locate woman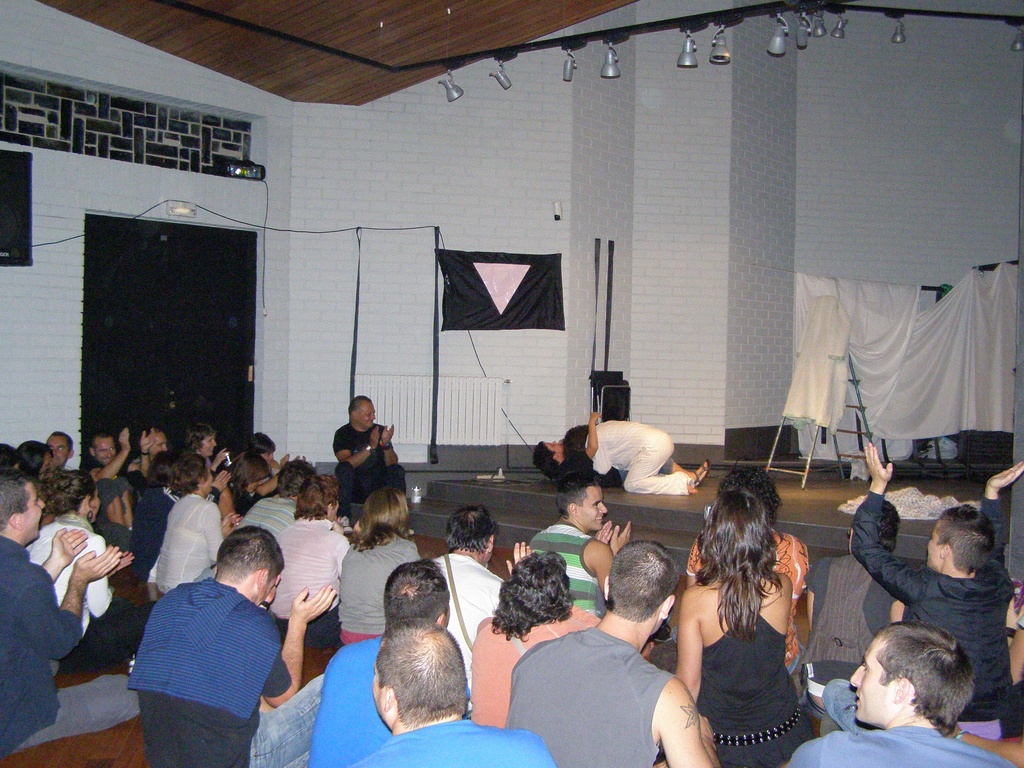
(662, 449, 840, 765)
